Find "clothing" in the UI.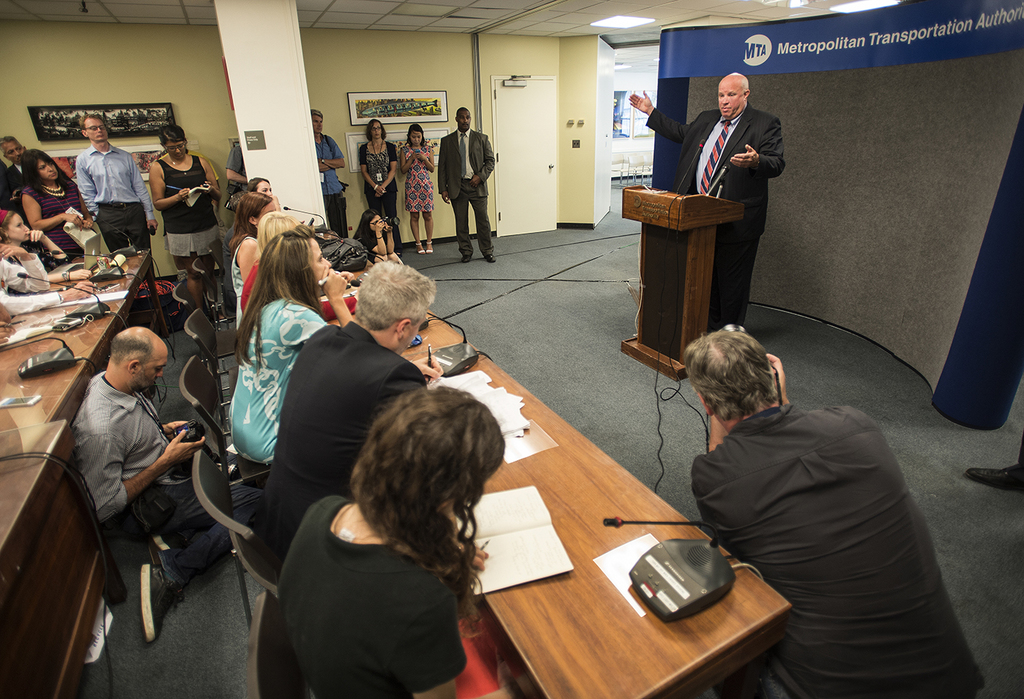
UI element at 404:143:437:217.
